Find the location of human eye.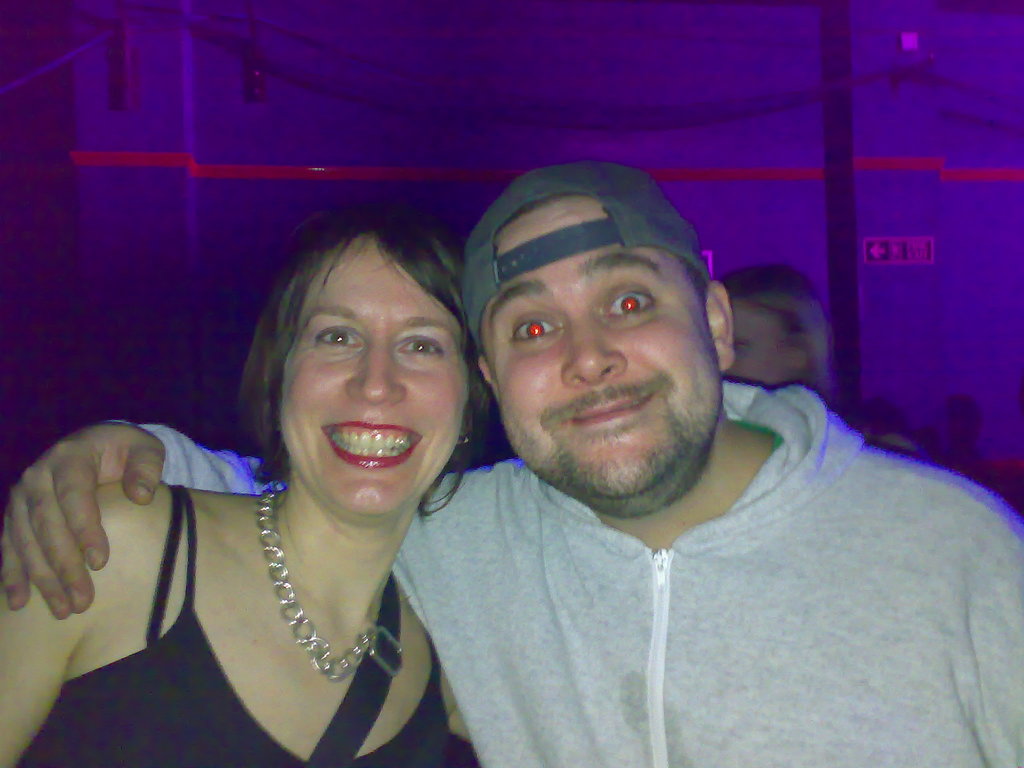
Location: bbox=[599, 283, 660, 320].
